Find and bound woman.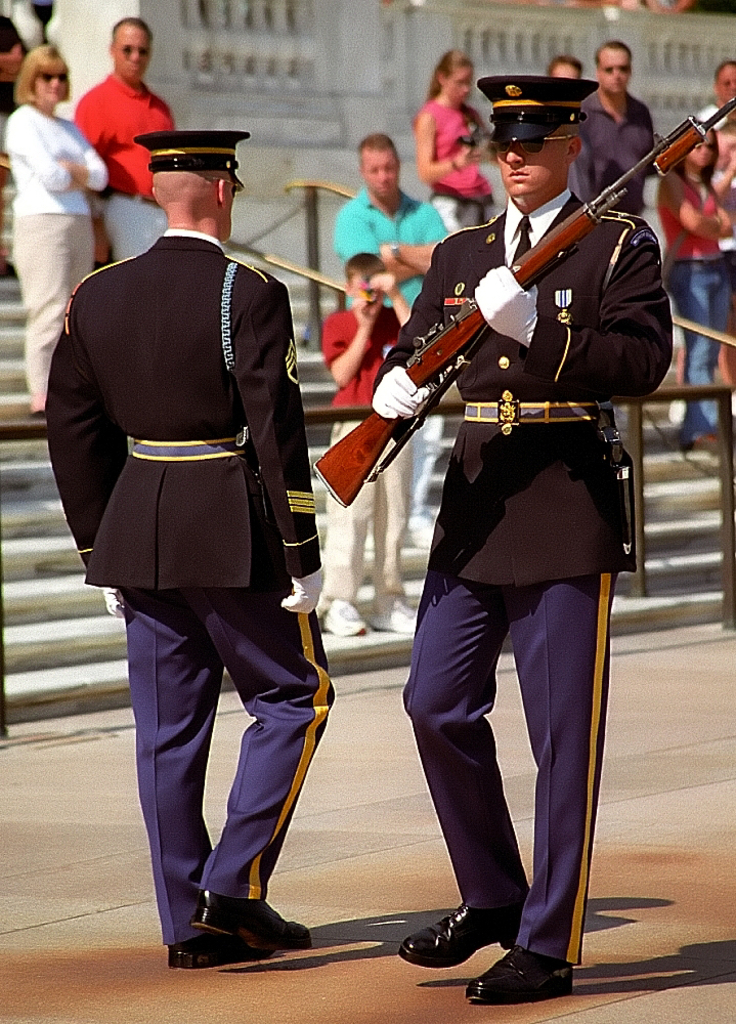
Bound: [2,43,109,419].
